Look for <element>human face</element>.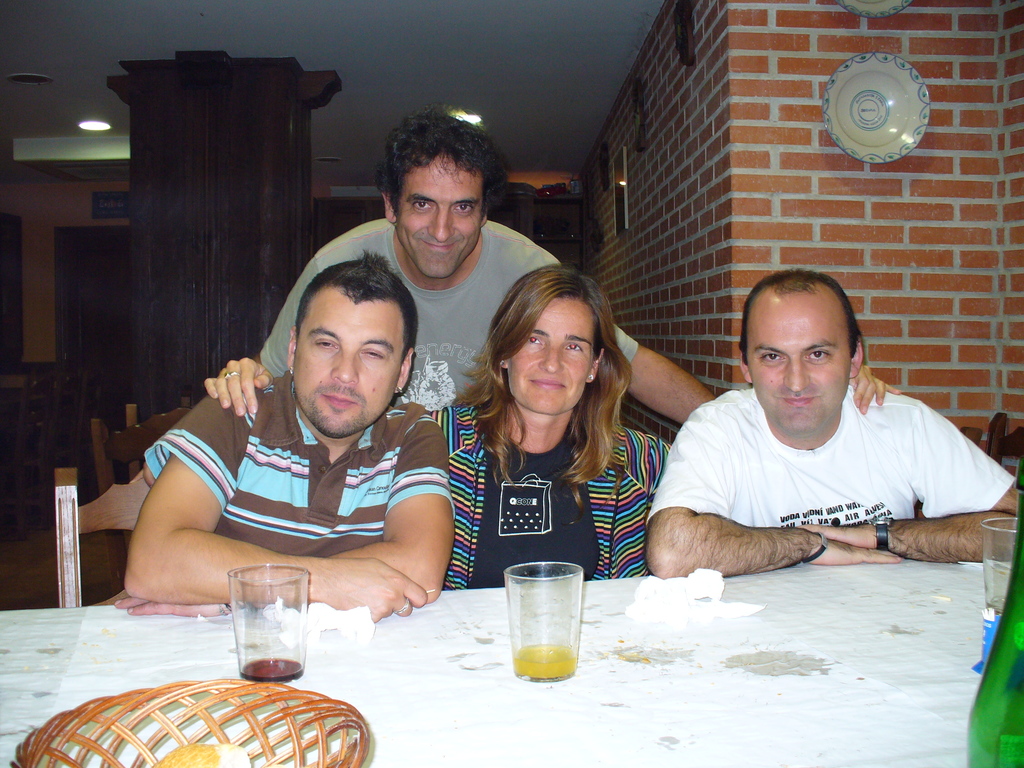
Found: [749, 294, 857, 431].
